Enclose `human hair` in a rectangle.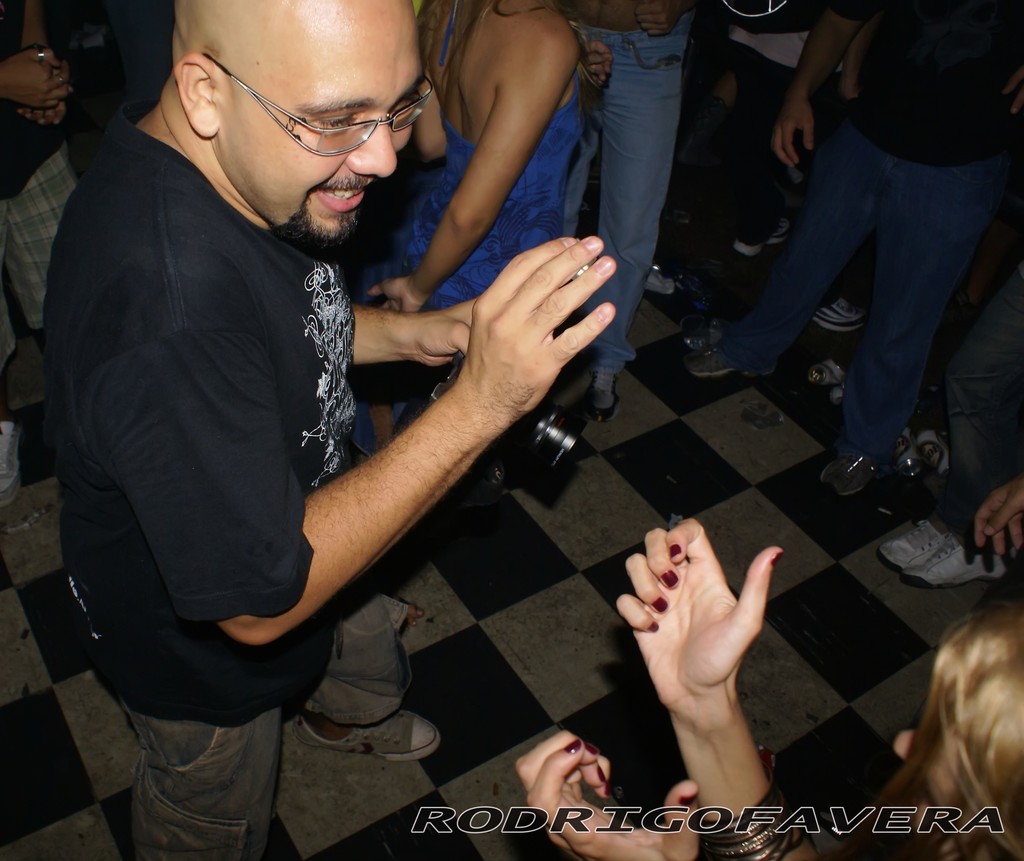
BBox(879, 604, 1023, 860).
